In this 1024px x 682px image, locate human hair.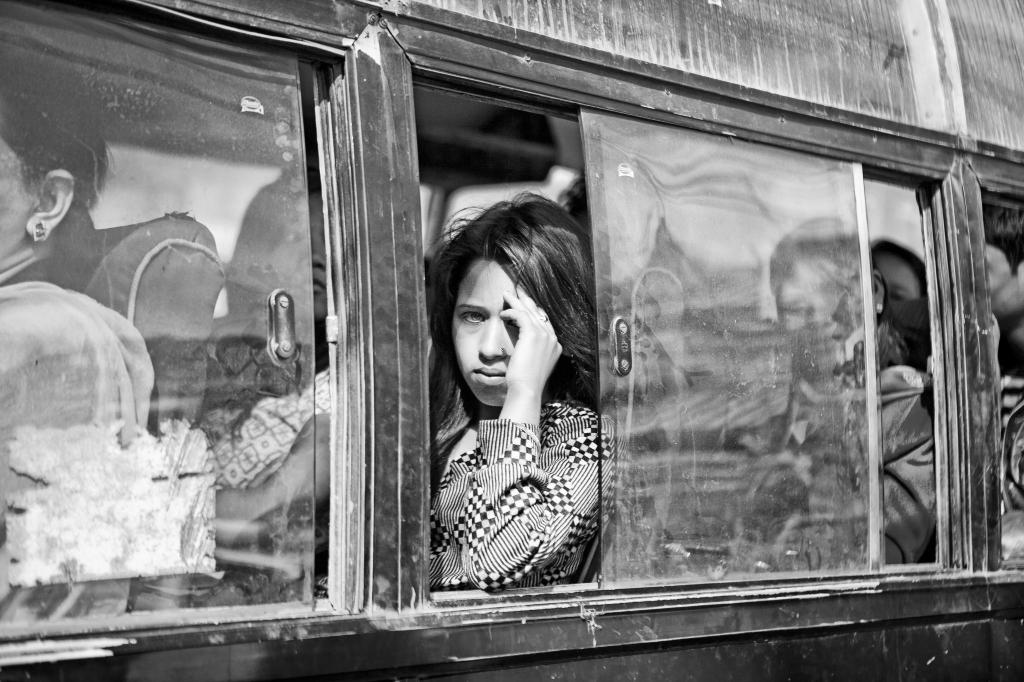
Bounding box: locate(762, 207, 892, 385).
